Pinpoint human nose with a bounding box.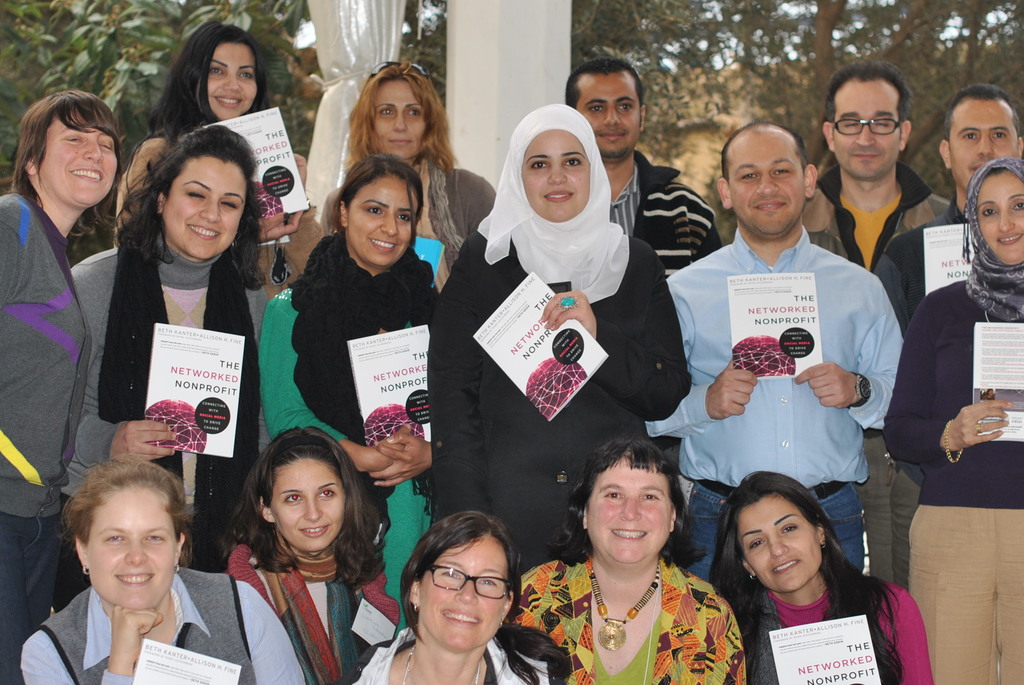
<box>378,209,401,241</box>.
